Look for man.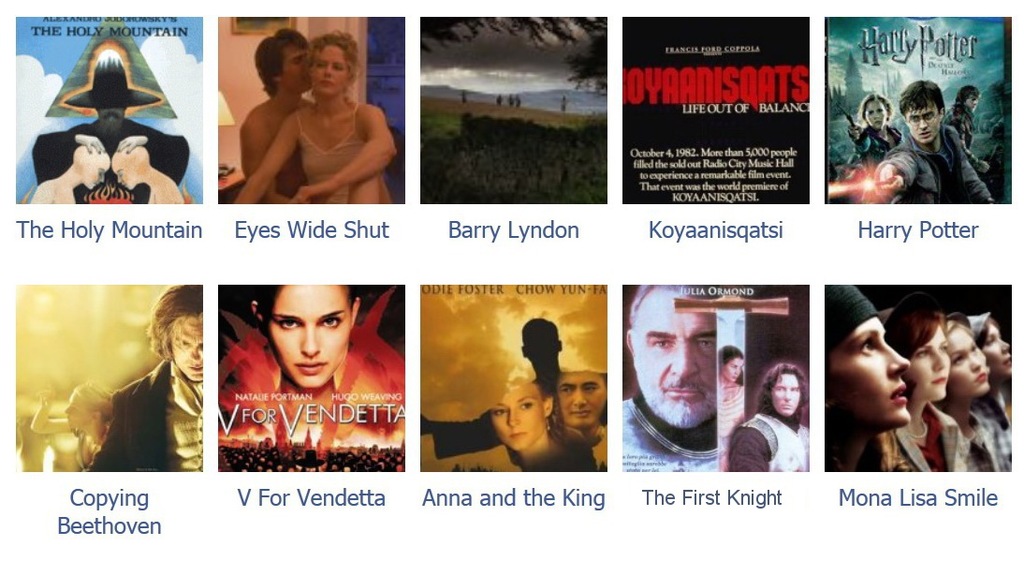
Found: 88/275/204/475.
